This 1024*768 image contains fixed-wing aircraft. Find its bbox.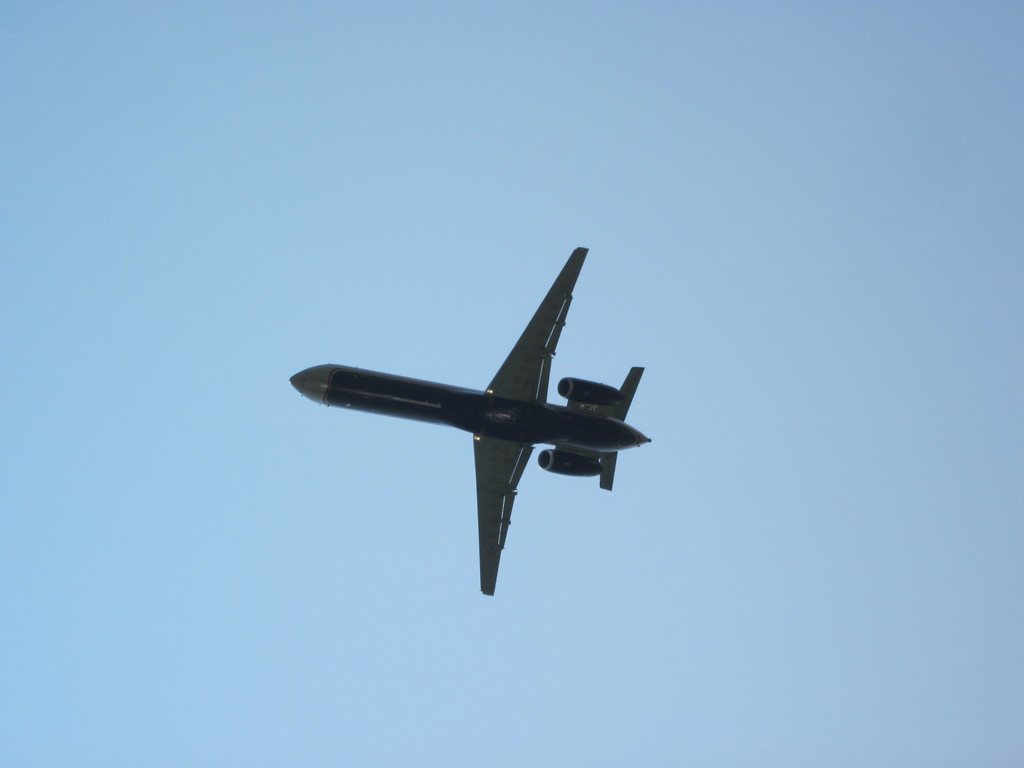
[292,250,659,603].
